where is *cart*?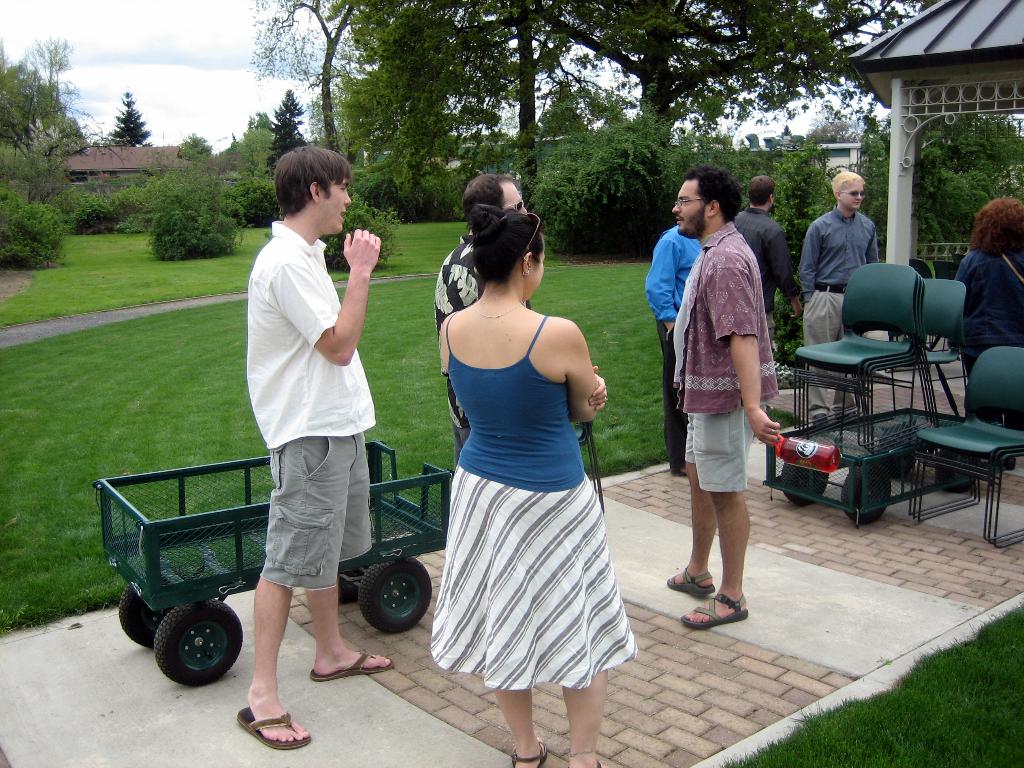
763 404 981 527.
